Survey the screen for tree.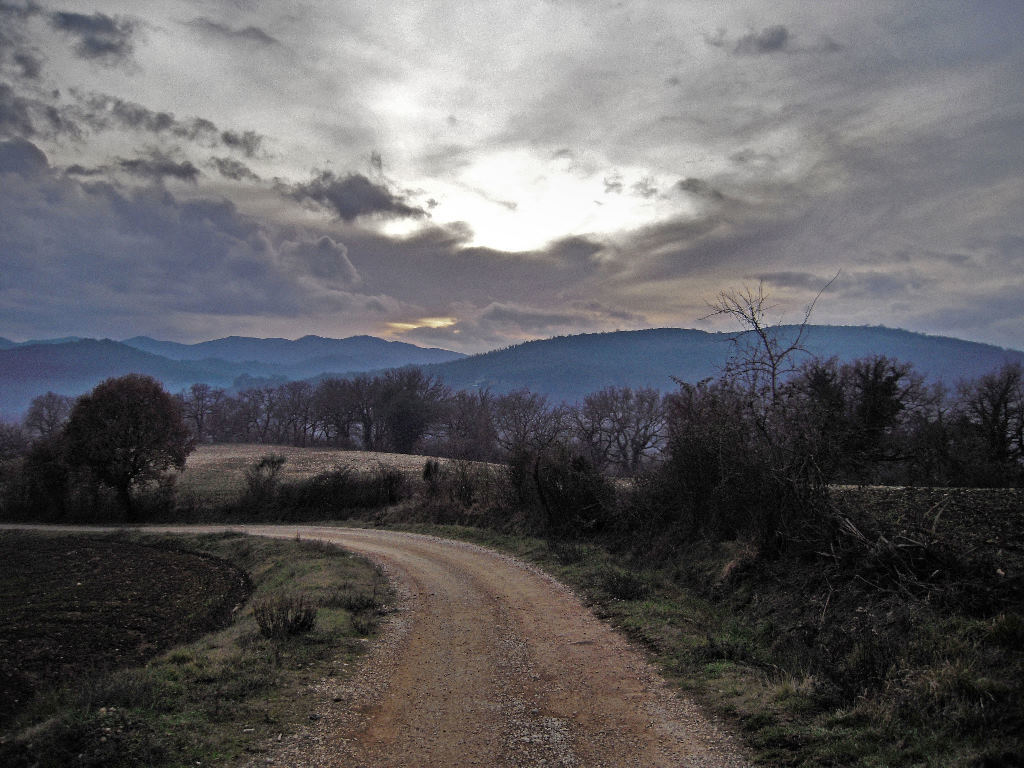
Survey found: crop(313, 376, 361, 451).
